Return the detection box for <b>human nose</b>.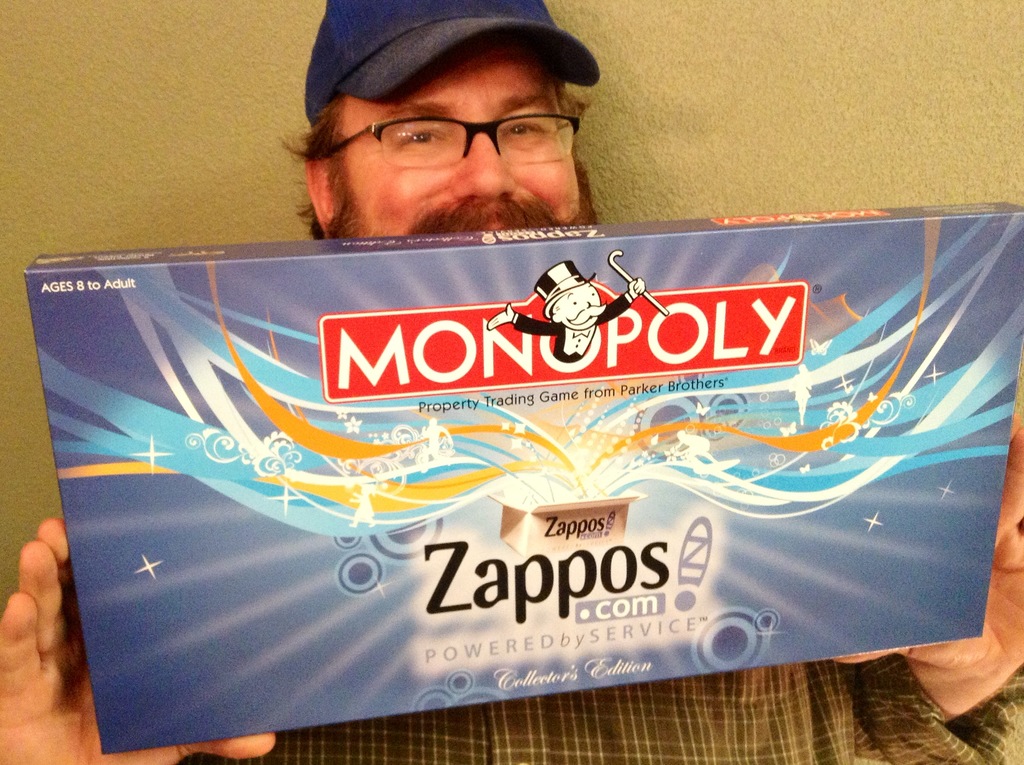
bbox=(454, 131, 513, 202).
